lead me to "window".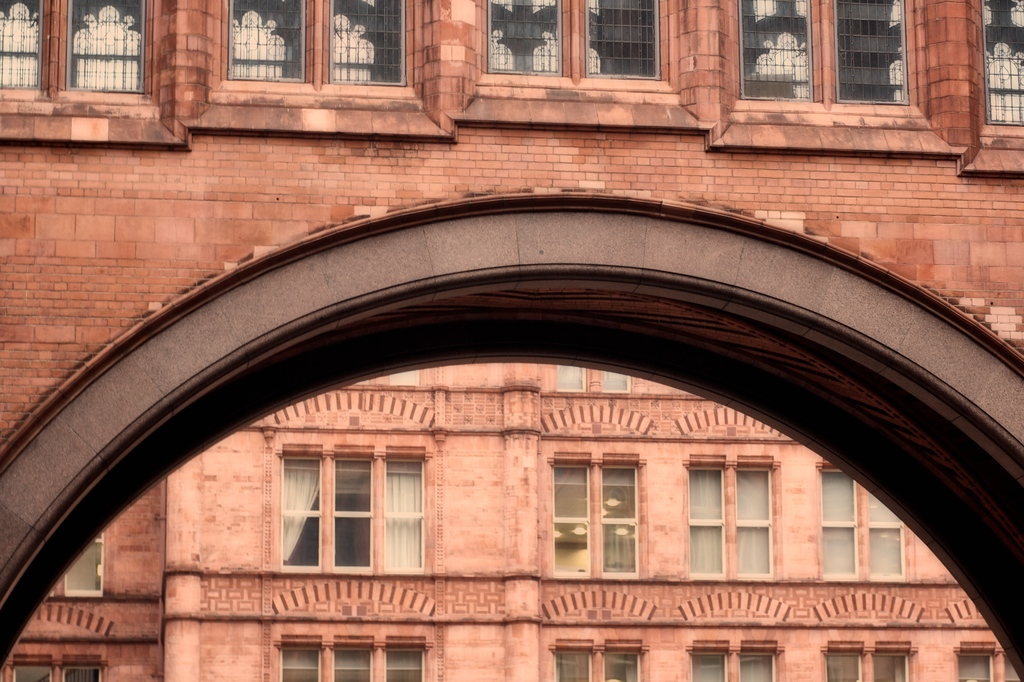
Lead to pyautogui.locateOnScreen(980, 3, 1023, 128).
